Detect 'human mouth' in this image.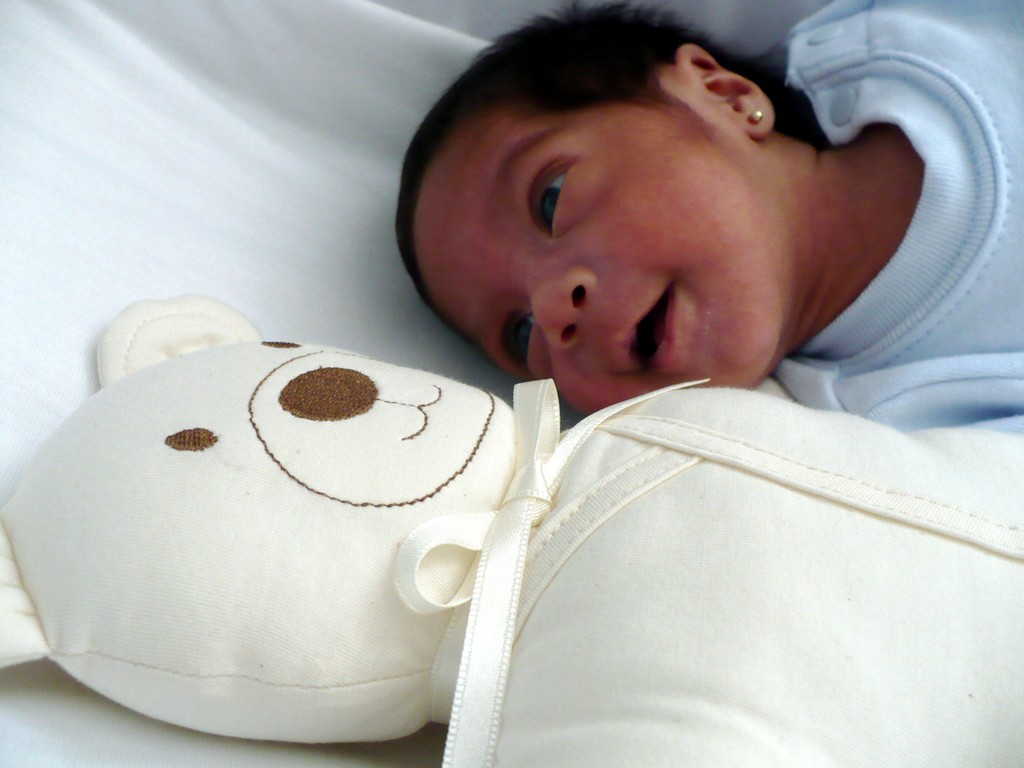
Detection: select_region(610, 279, 687, 376).
